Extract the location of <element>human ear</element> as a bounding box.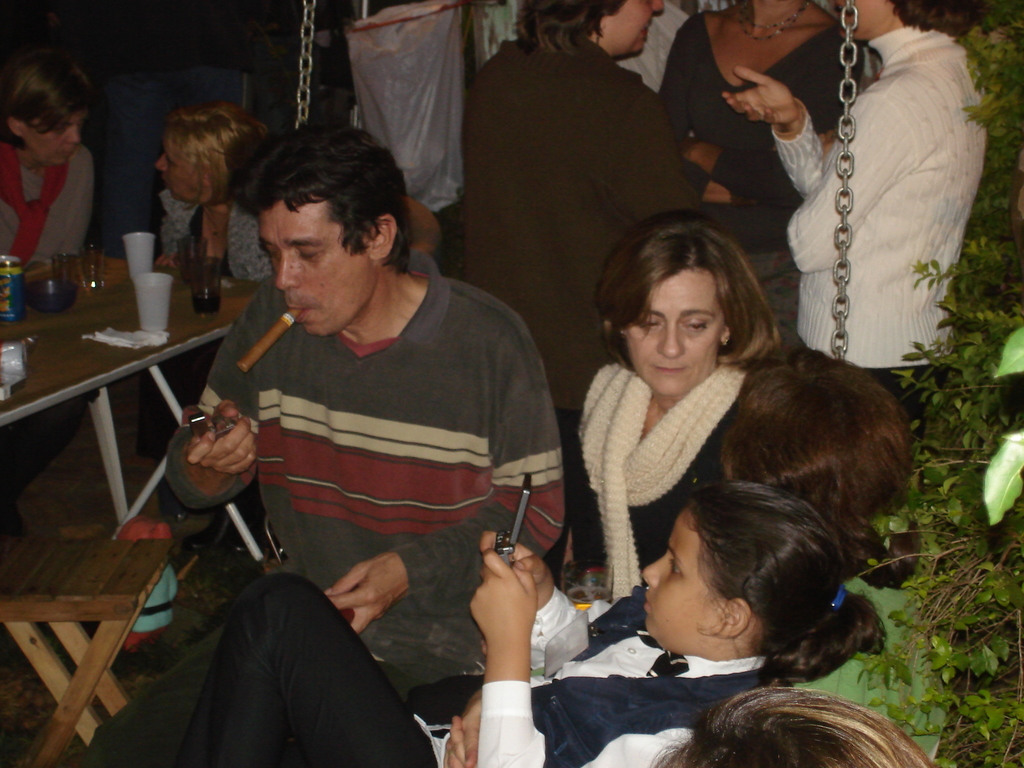
[372,212,397,261].
